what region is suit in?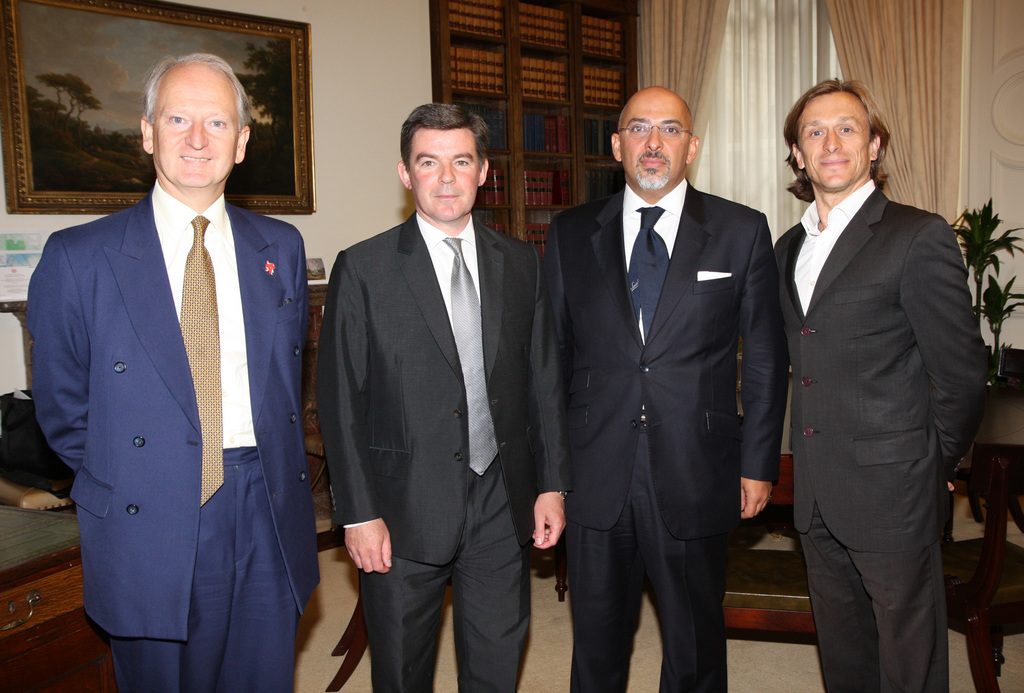
select_region(31, 175, 307, 692).
